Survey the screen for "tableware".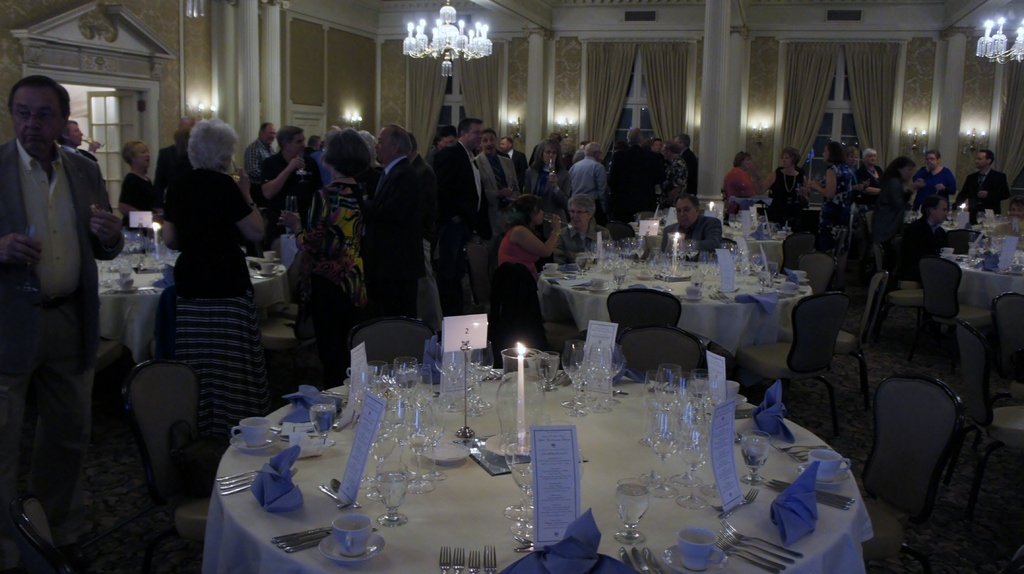
Survey found: (561, 339, 585, 409).
